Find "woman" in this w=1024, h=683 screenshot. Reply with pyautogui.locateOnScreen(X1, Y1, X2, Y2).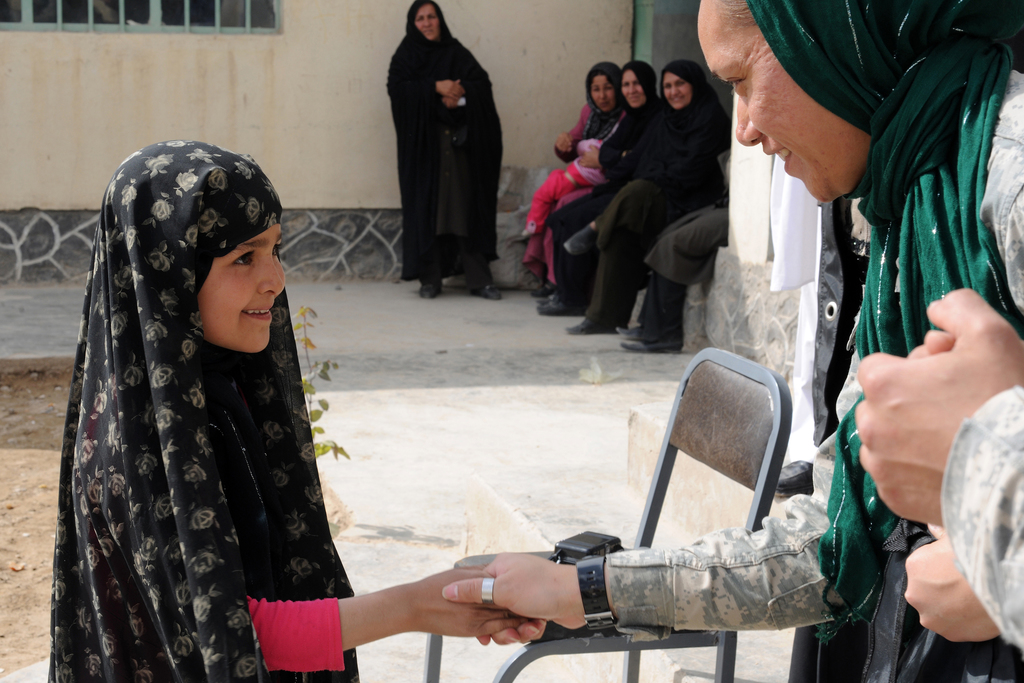
pyautogui.locateOnScreen(437, 0, 1023, 682).
